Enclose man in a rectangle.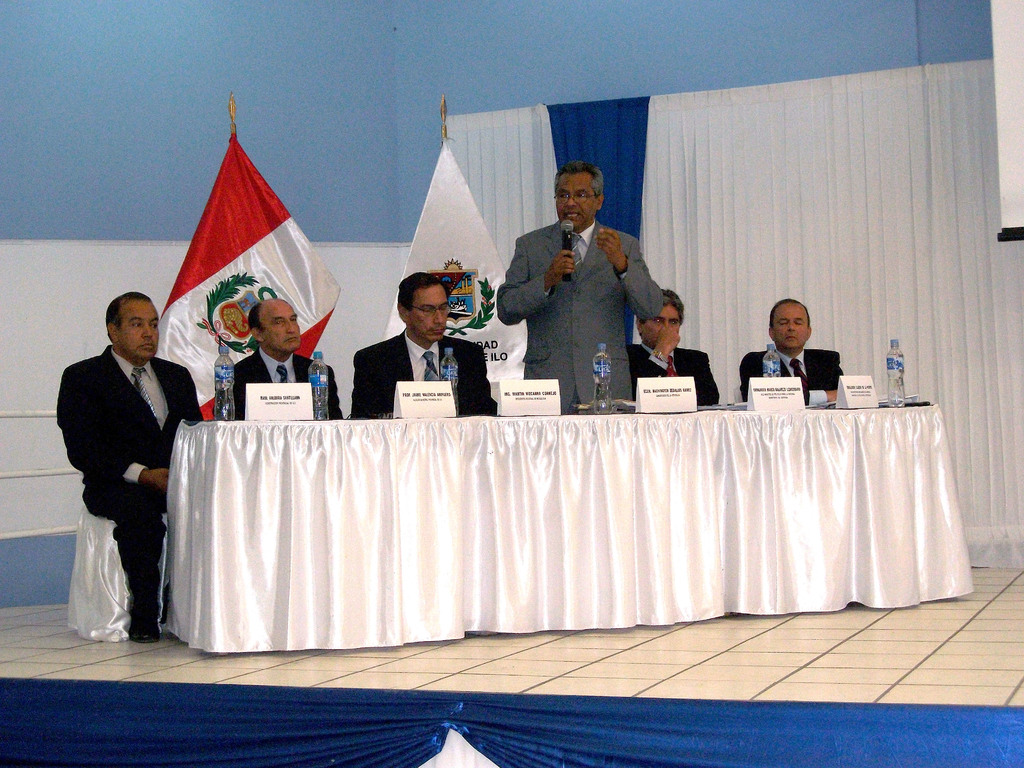
45:229:198:675.
